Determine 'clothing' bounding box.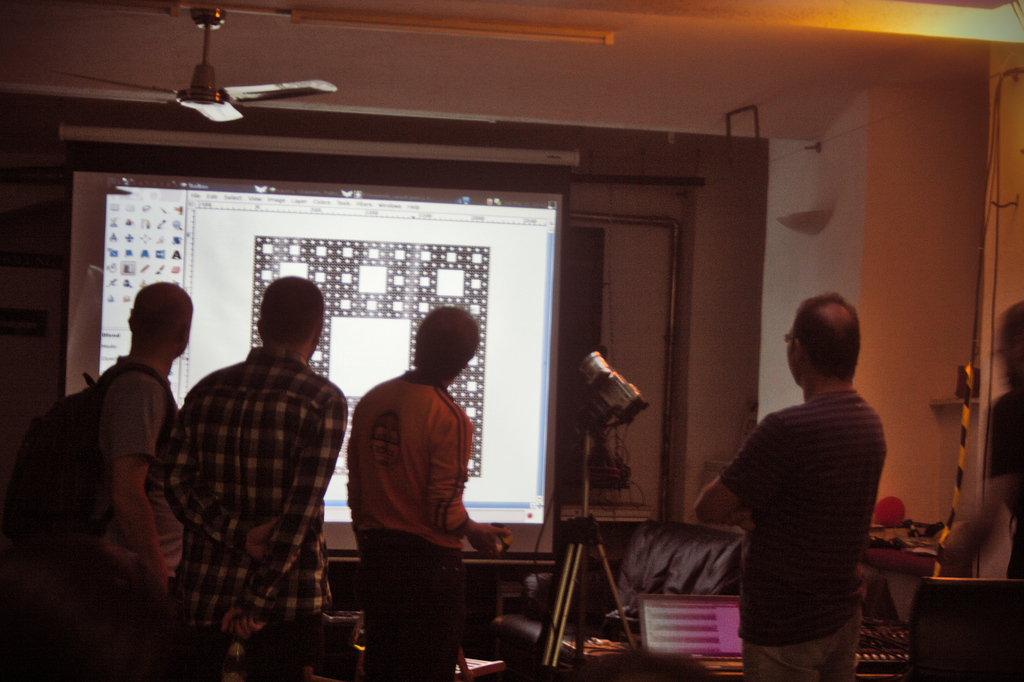
Determined: 986, 387, 1023, 577.
